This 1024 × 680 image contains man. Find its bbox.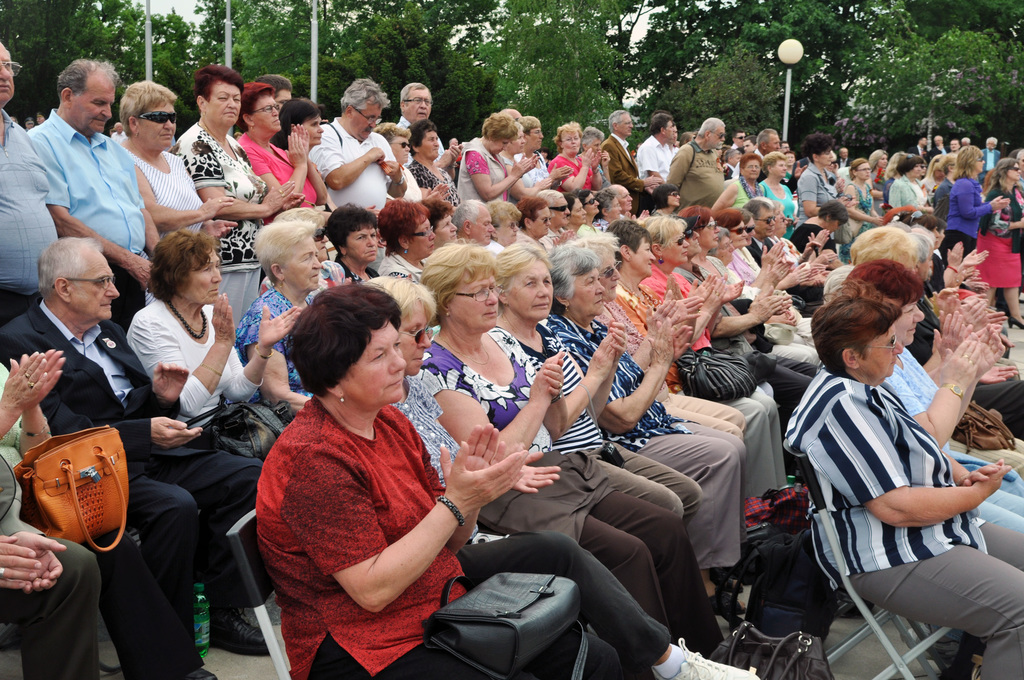
left=908, top=136, right=923, bottom=157.
